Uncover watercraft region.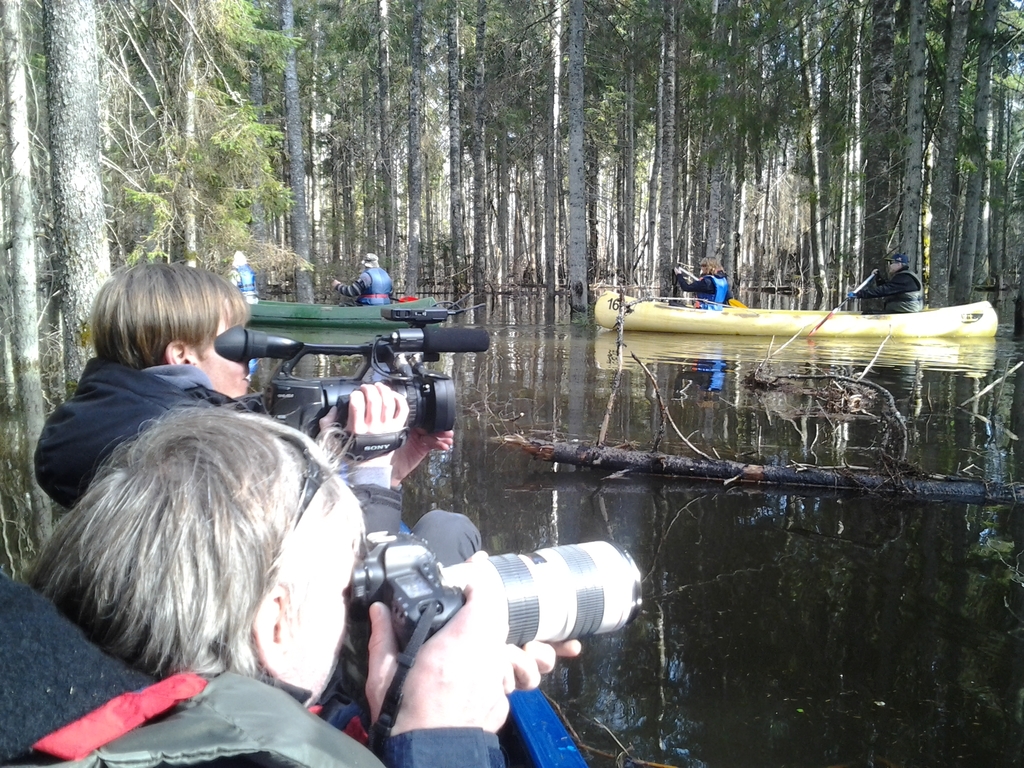
Uncovered: 595,290,1000,334.
